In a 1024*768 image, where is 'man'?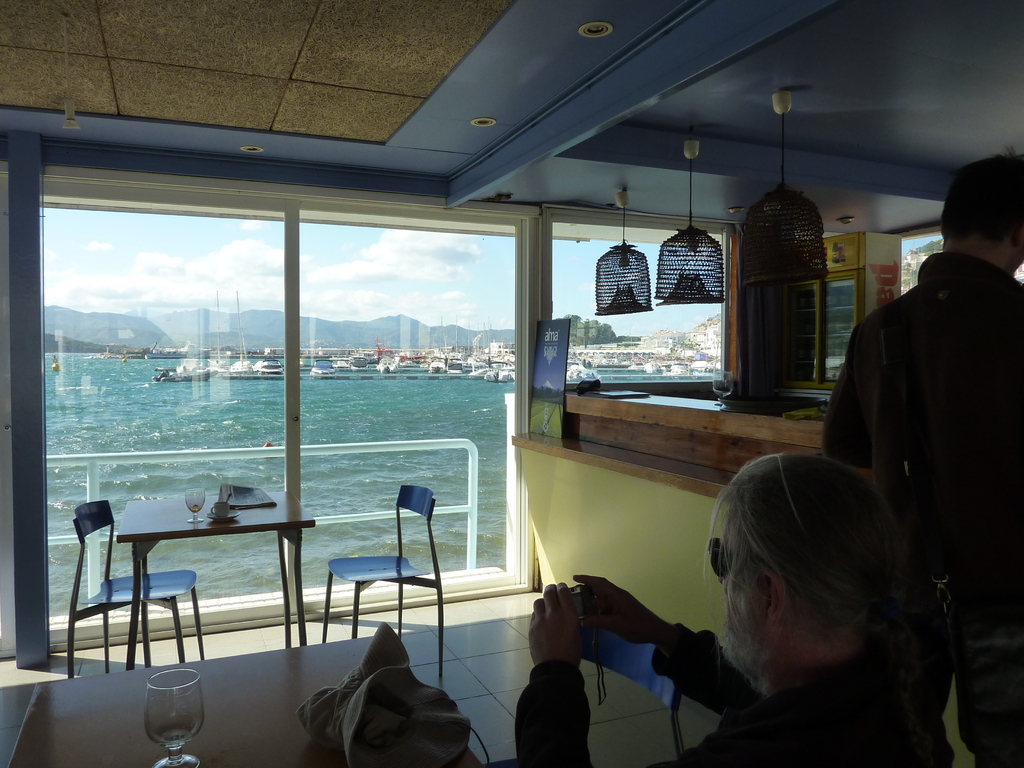
<box>818,150,1023,767</box>.
